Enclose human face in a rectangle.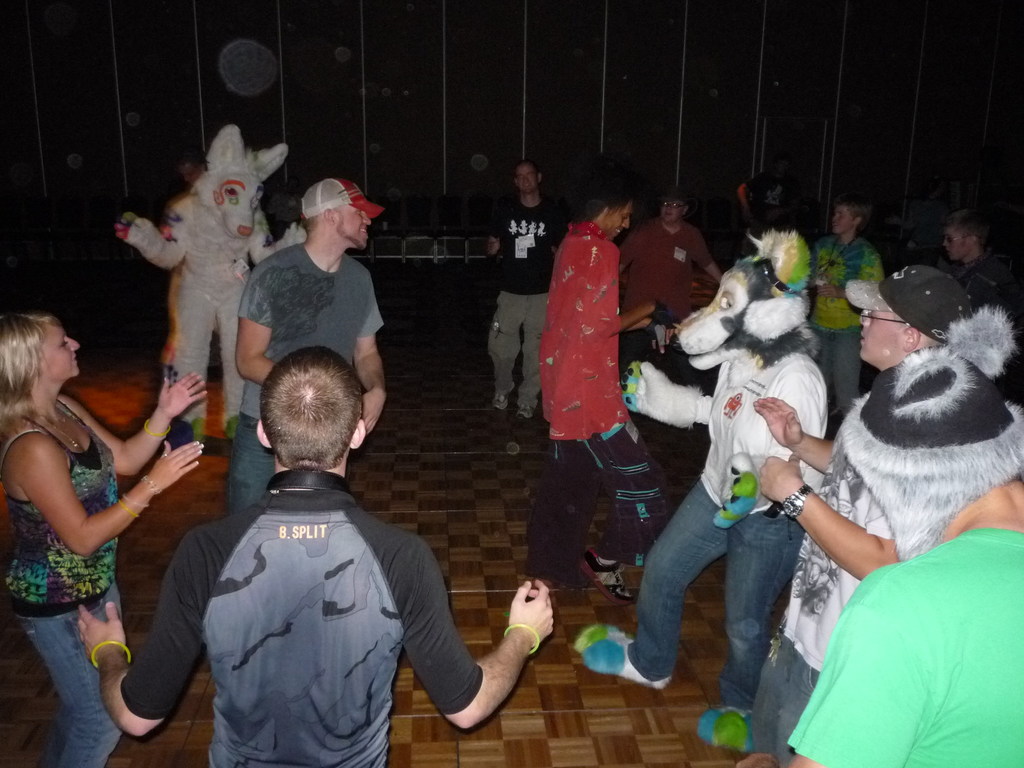
{"x1": 831, "y1": 207, "x2": 851, "y2": 233}.
